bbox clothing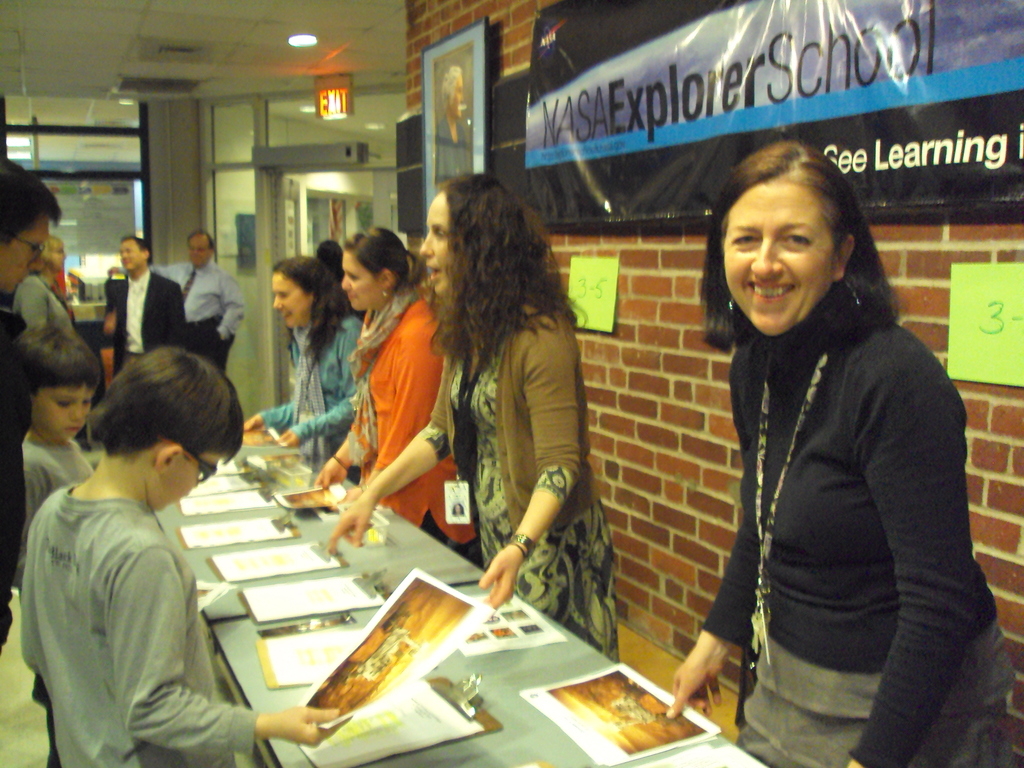
17:273:83:332
